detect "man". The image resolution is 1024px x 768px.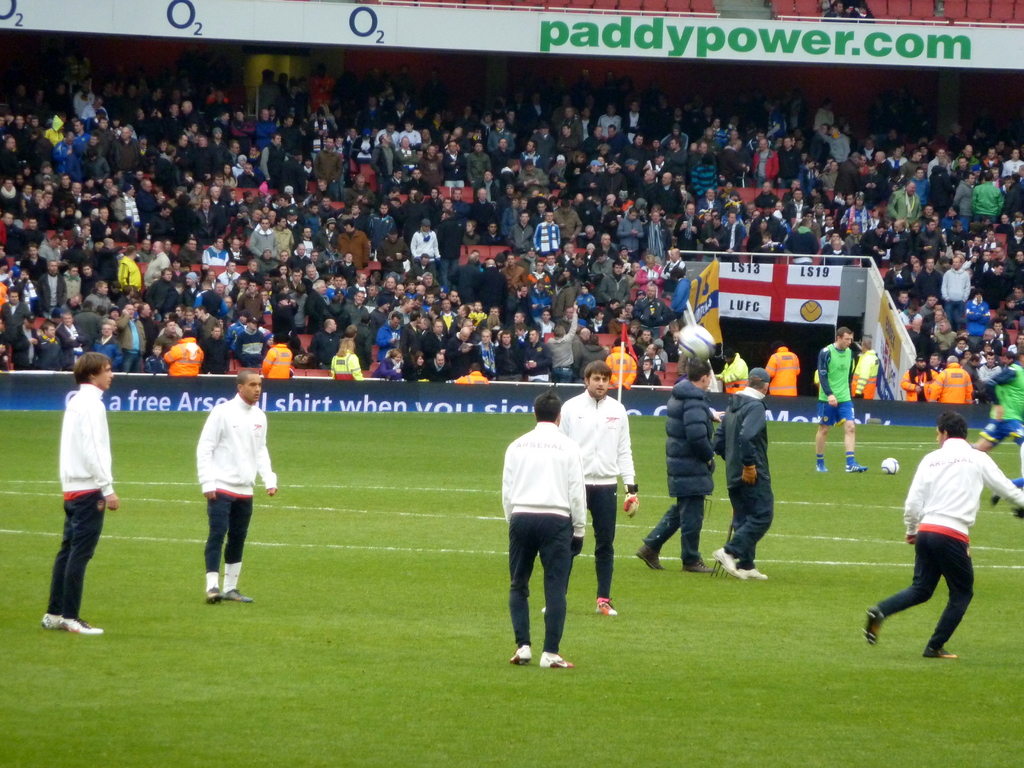
55,314,83,348.
